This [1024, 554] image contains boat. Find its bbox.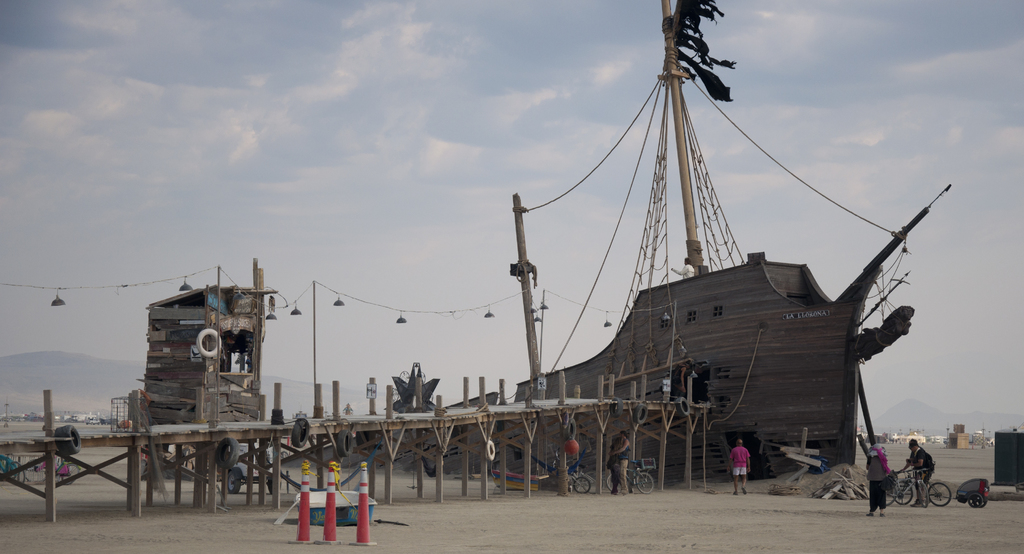
bbox(424, 41, 954, 498).
